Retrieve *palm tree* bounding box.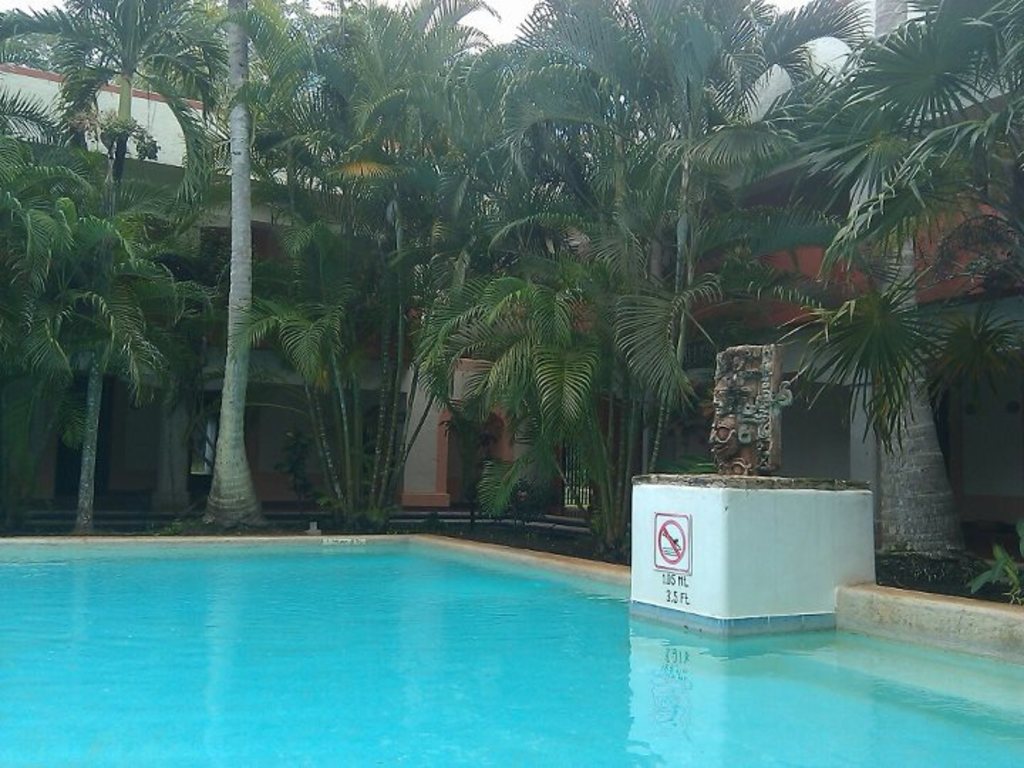
Bounding box: {"x1": 20, "y1": 114, "x2": 206, "y2": 540}.
